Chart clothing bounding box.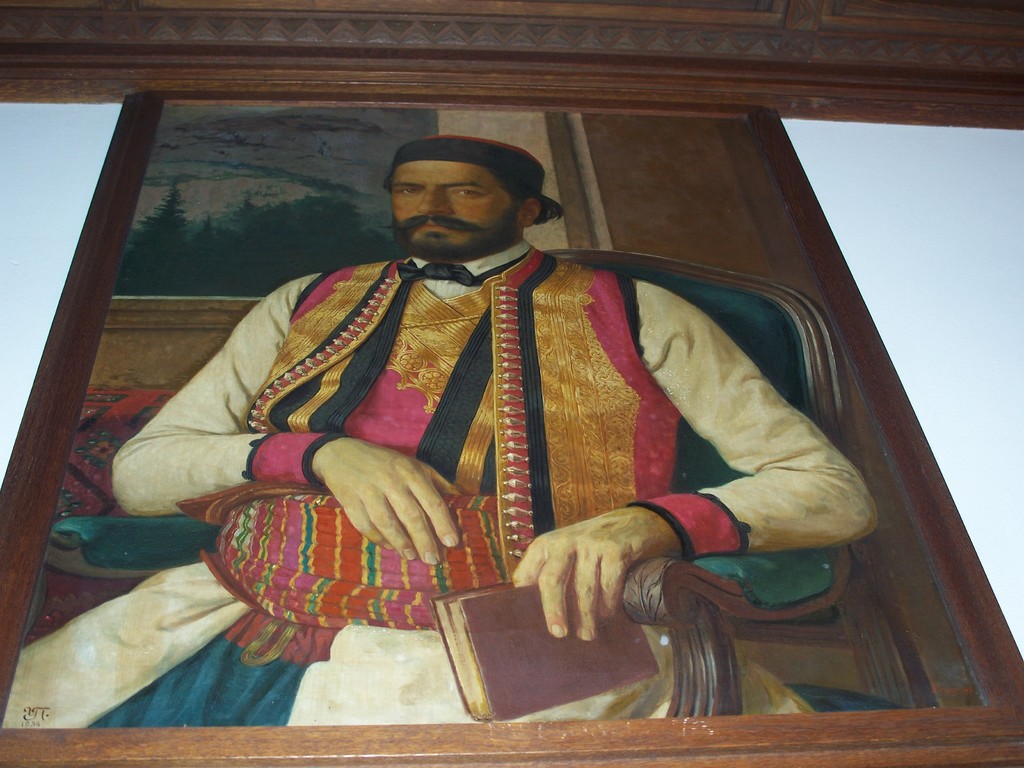
Charted: [122, 147, 863, 710].
